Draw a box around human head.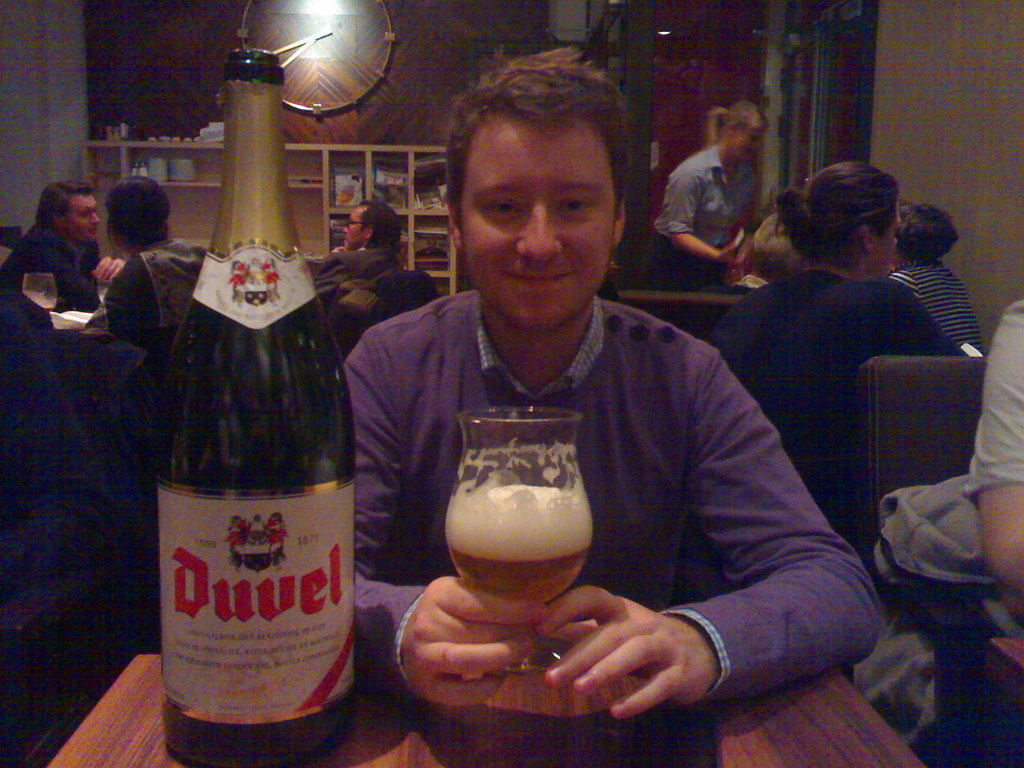
(x1=895, y1=197, x2=956, y2=264).
